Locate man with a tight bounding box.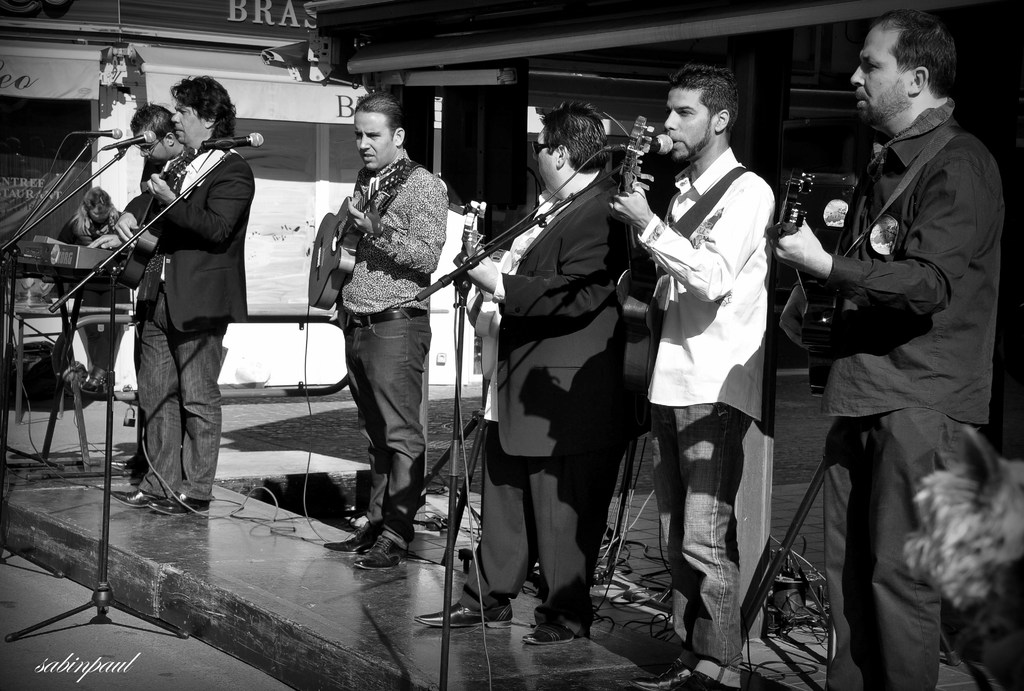
(left=413, top=104, right=623, bottom=648).
